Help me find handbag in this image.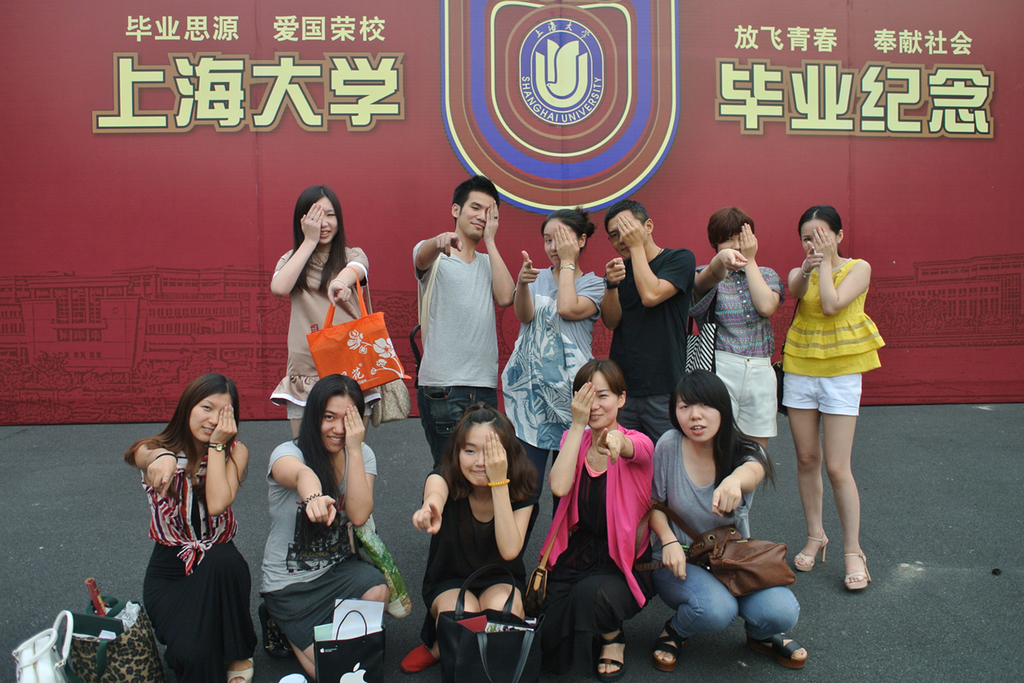
Found it: bbox=[631, 528, 796, 602].
